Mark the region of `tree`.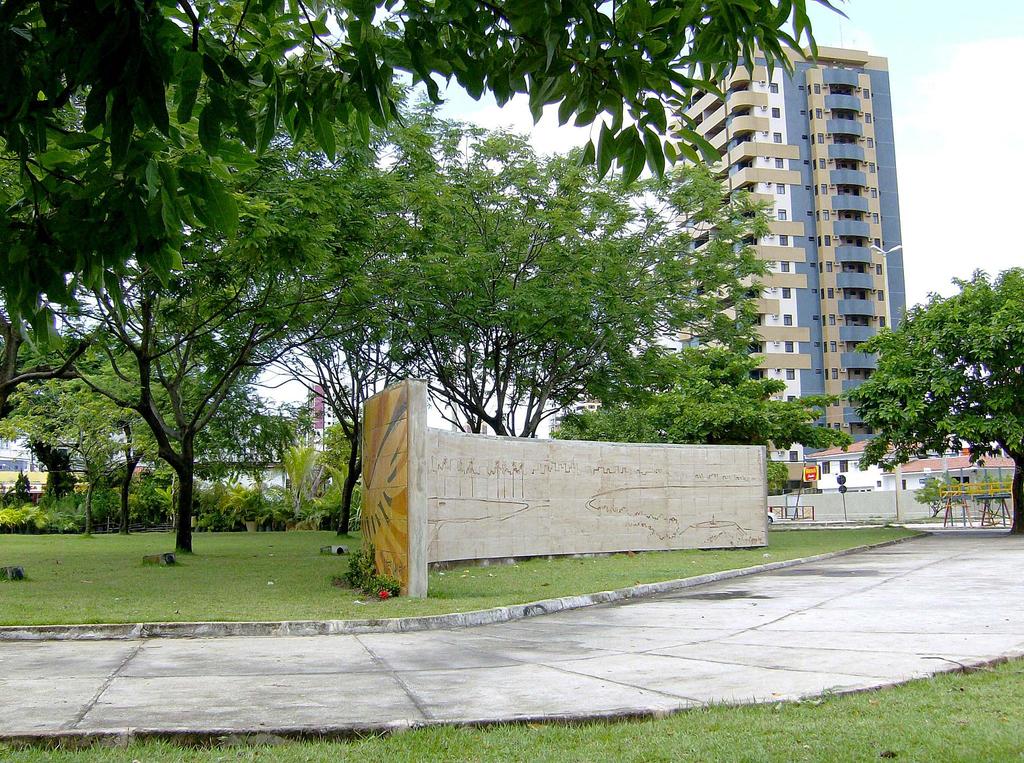
Region: (546,342,852,488).
